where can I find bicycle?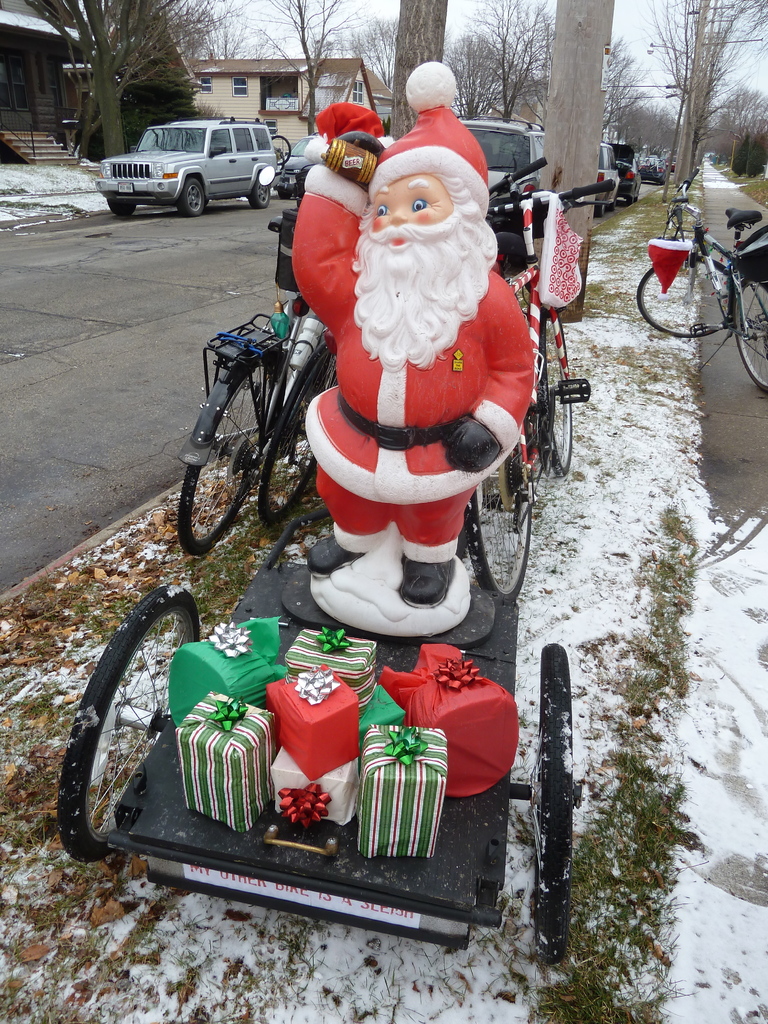
You can find it at rect(180, 200, 306, 561).
